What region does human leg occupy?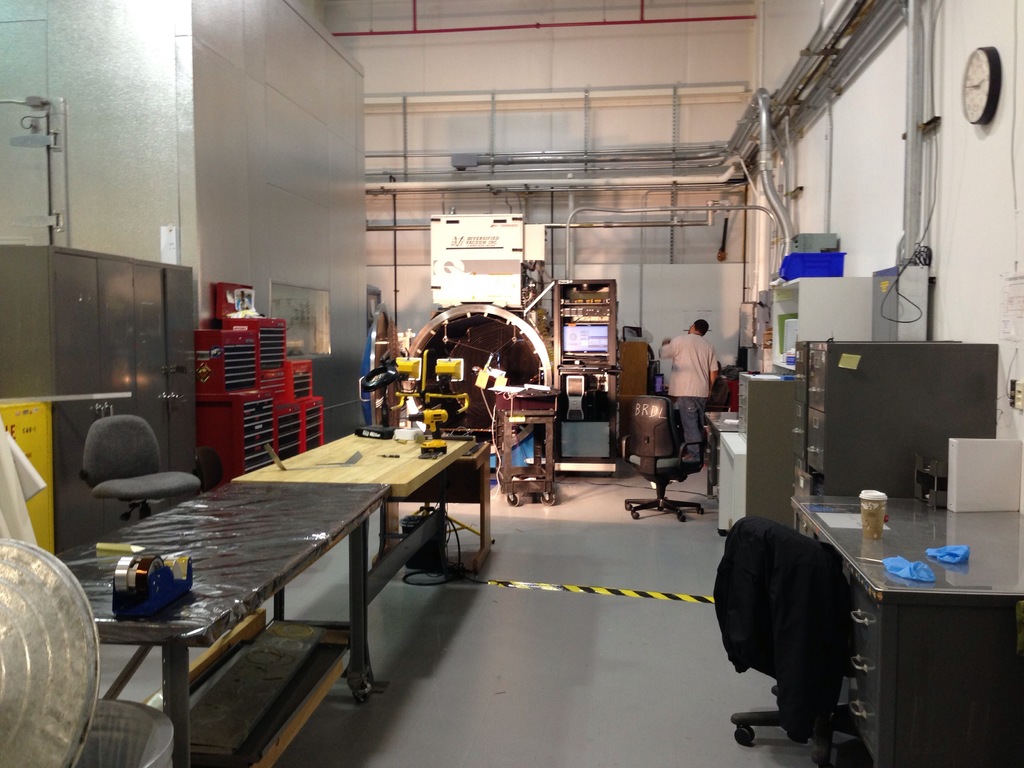
(675,392,703,461).
